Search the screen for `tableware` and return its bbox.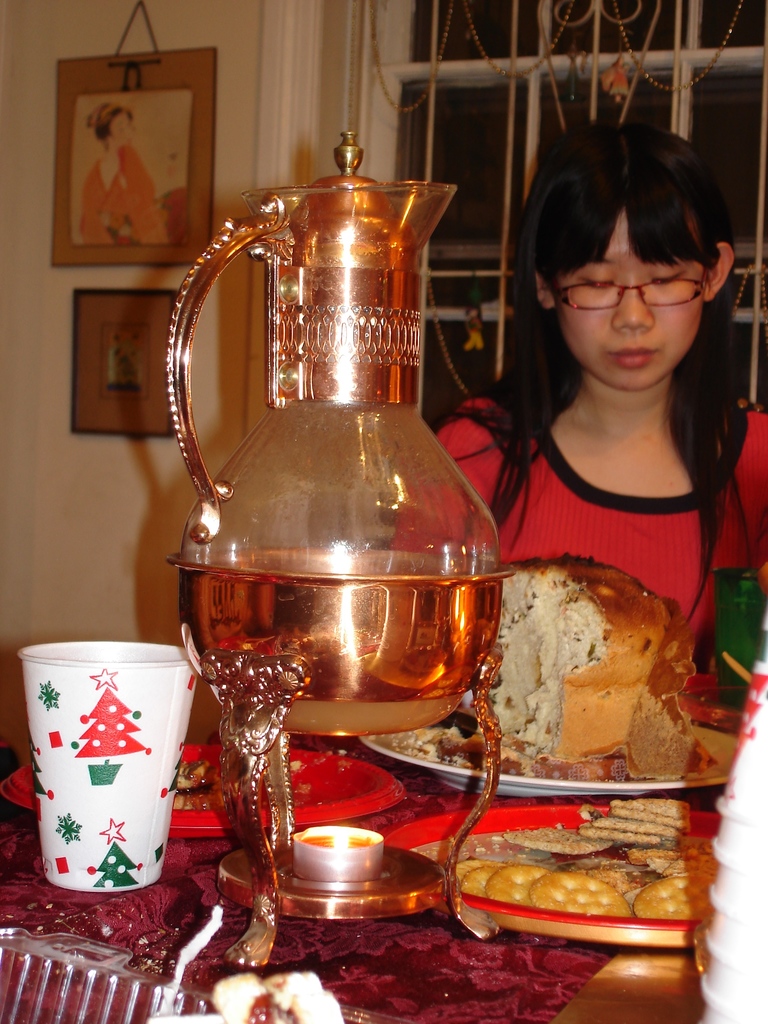
Found: l=364, t=727, r=740, b=799.
